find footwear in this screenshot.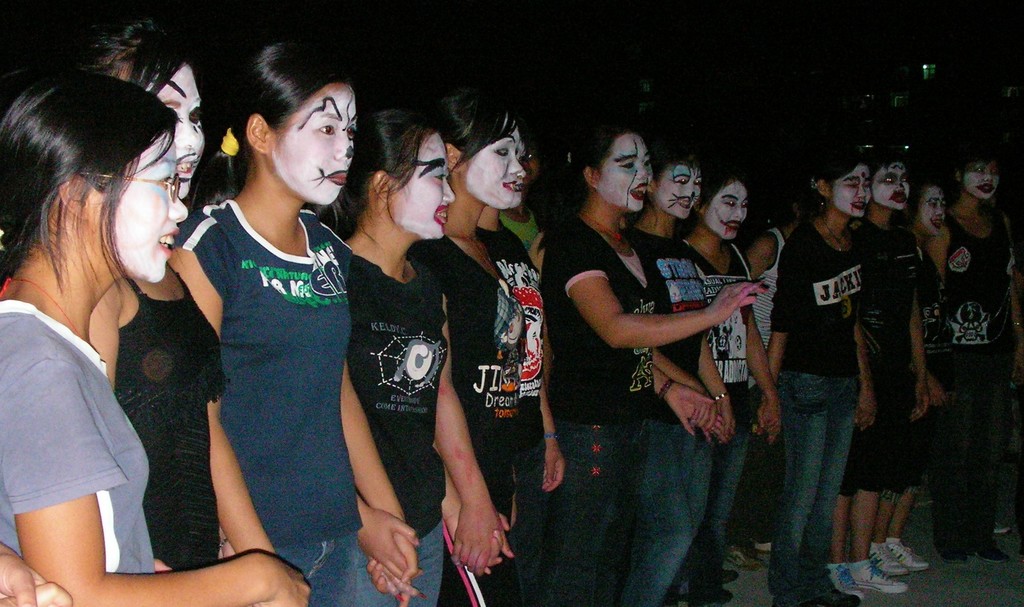
The bounding box for footwear is l=723, t=563, r=738, b=585.
